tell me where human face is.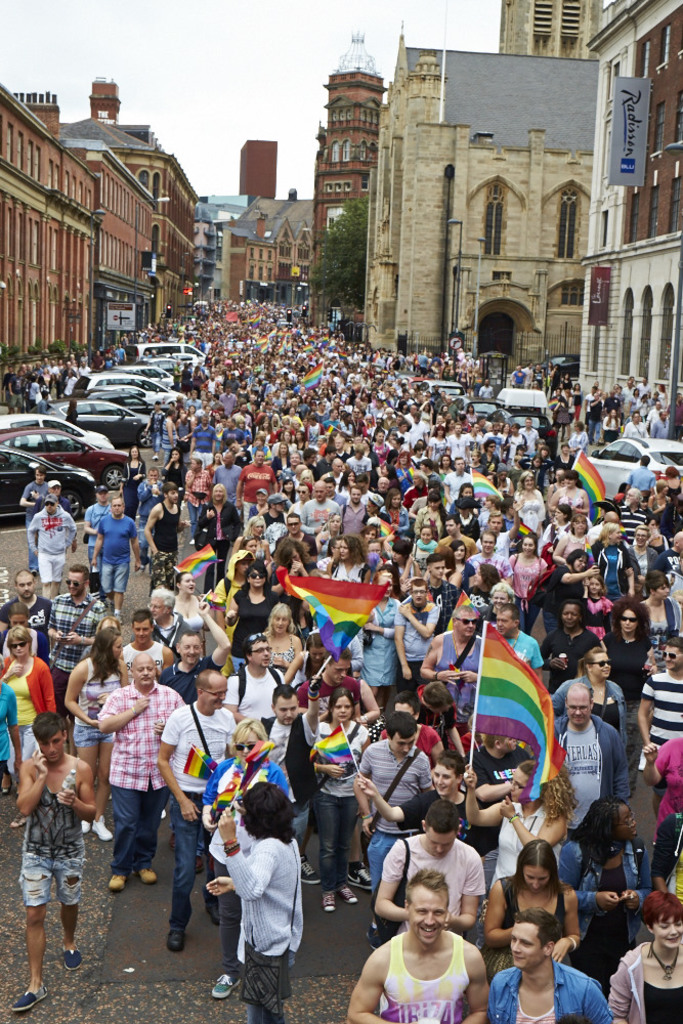
human face is at locate(39, 730, 66, 766).
